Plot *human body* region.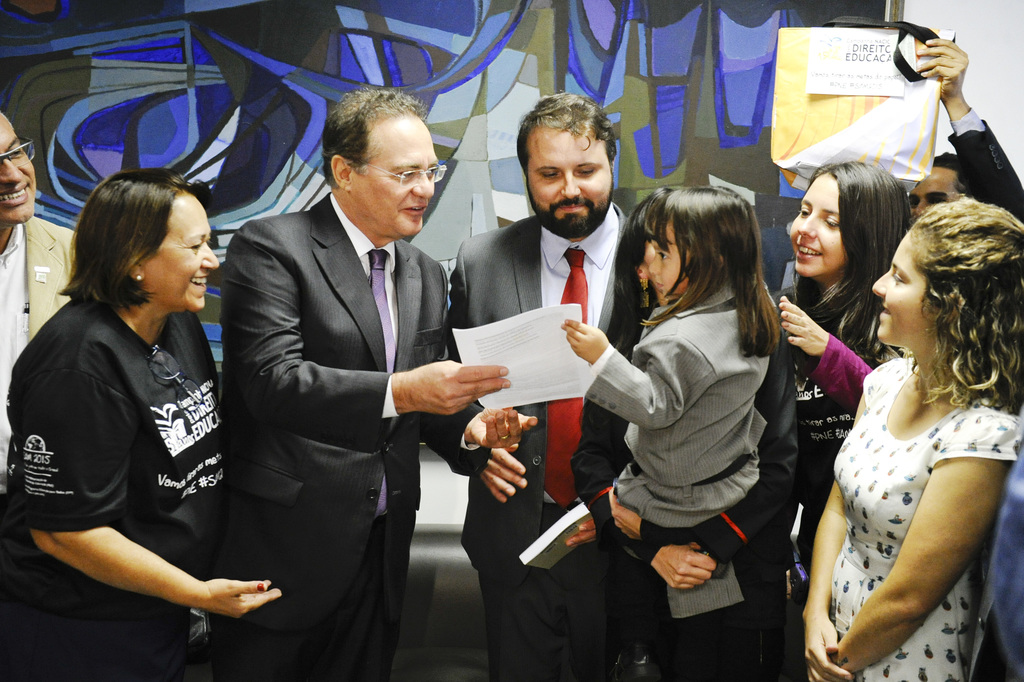
Plotted at bbox=(0, 215, 74, 521).
